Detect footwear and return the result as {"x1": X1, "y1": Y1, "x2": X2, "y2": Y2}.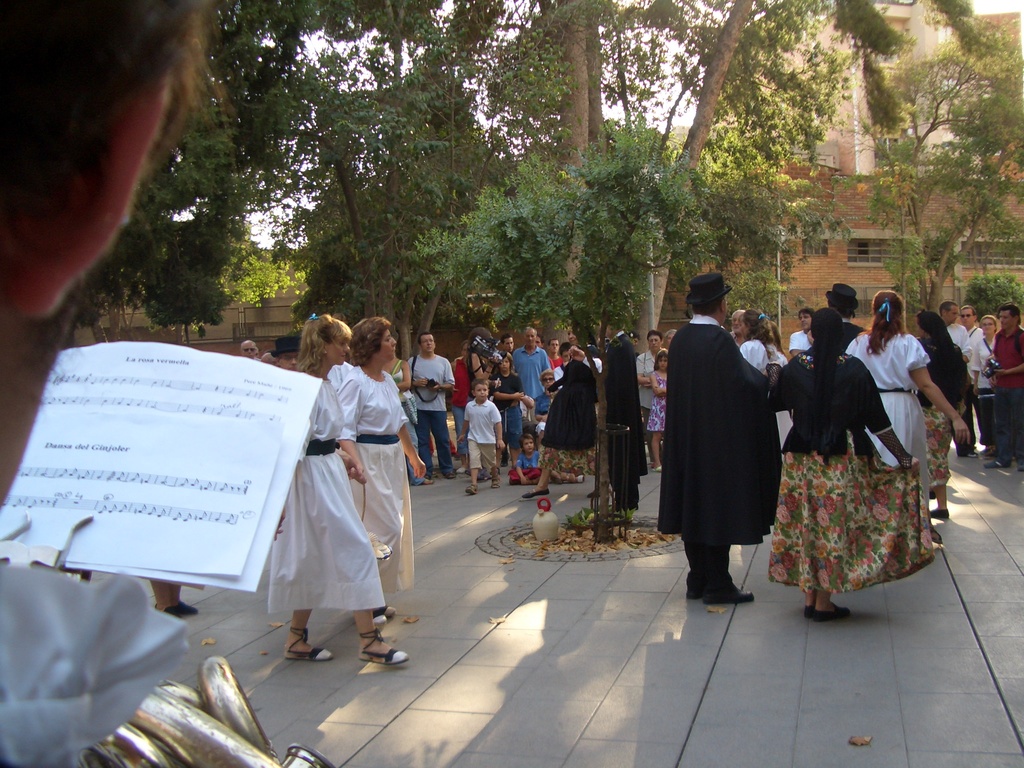
{"x1": 483, "y1": 464, "x2": 486, "y2": 479}.
